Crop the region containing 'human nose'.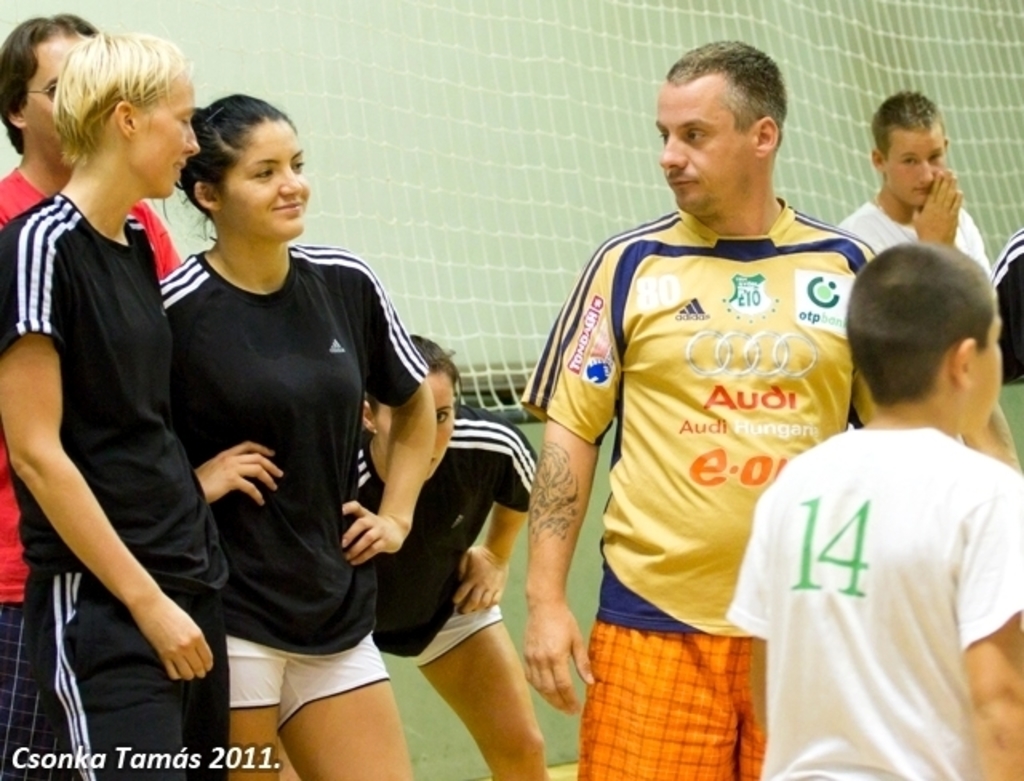
Crop region: rect(278, 170, 306, 198).
